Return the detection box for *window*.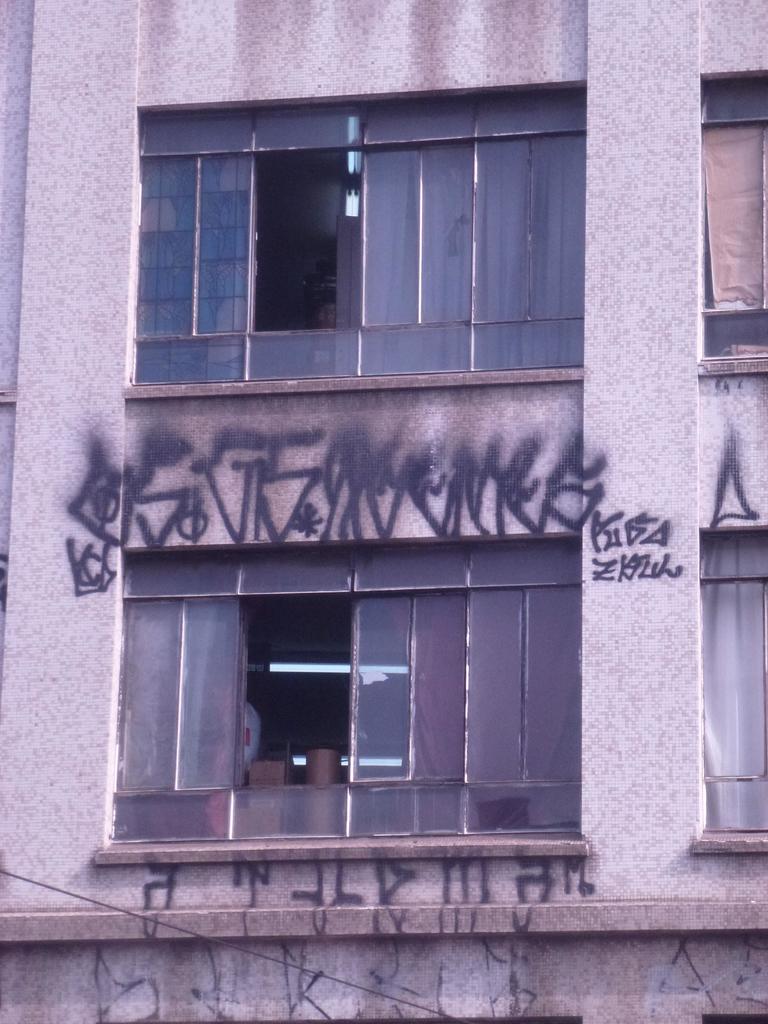
[left=694, top=517, right=767, bottom=832].
